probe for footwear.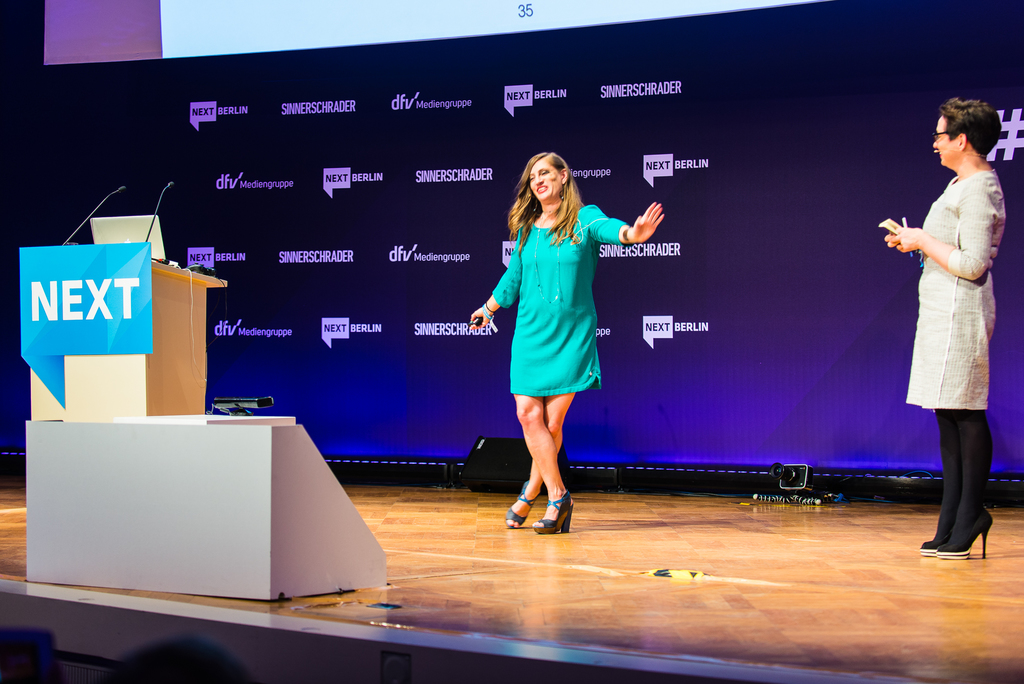
Probe result: locate(916, 499, 964, 554).
